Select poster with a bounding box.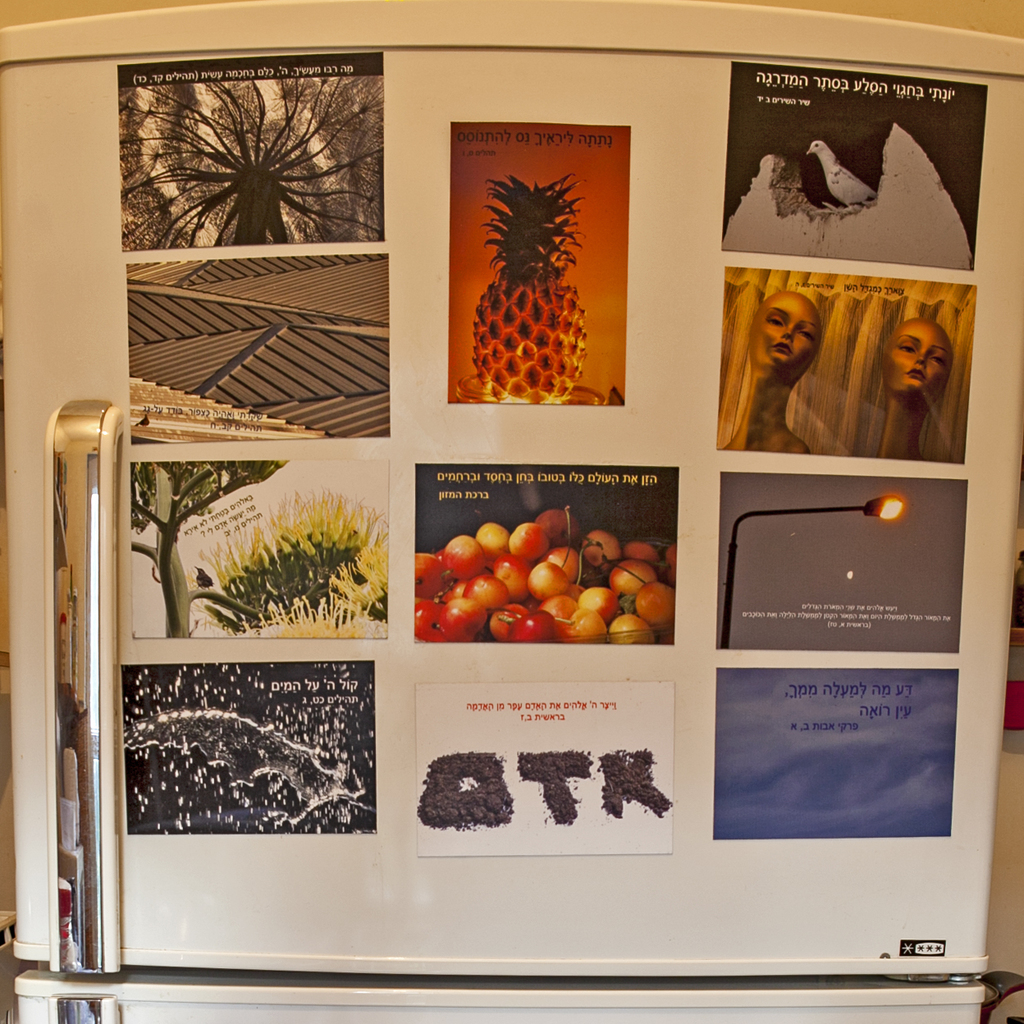
448:122:631:405.
